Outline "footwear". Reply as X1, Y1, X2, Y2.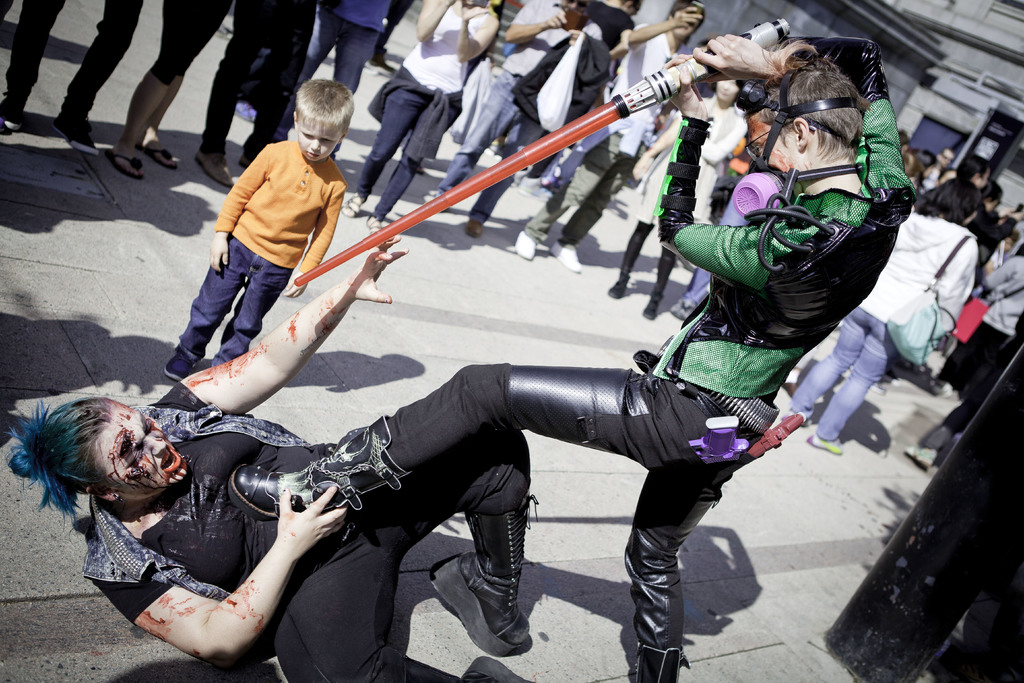
104, 149, 145, 181.
